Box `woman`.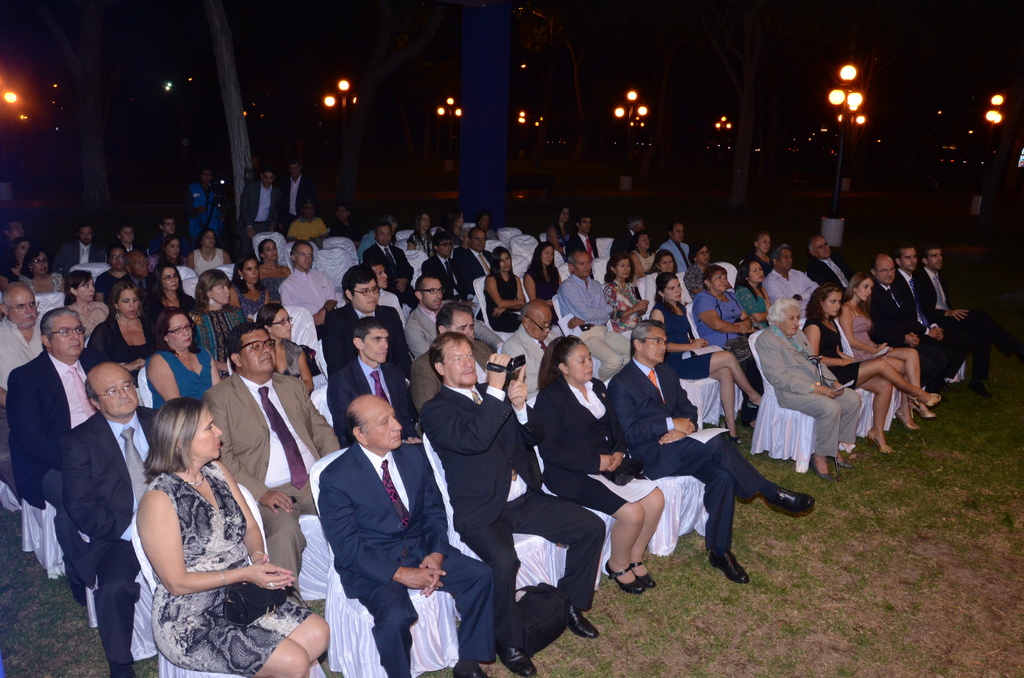
[191,270,253,362].
